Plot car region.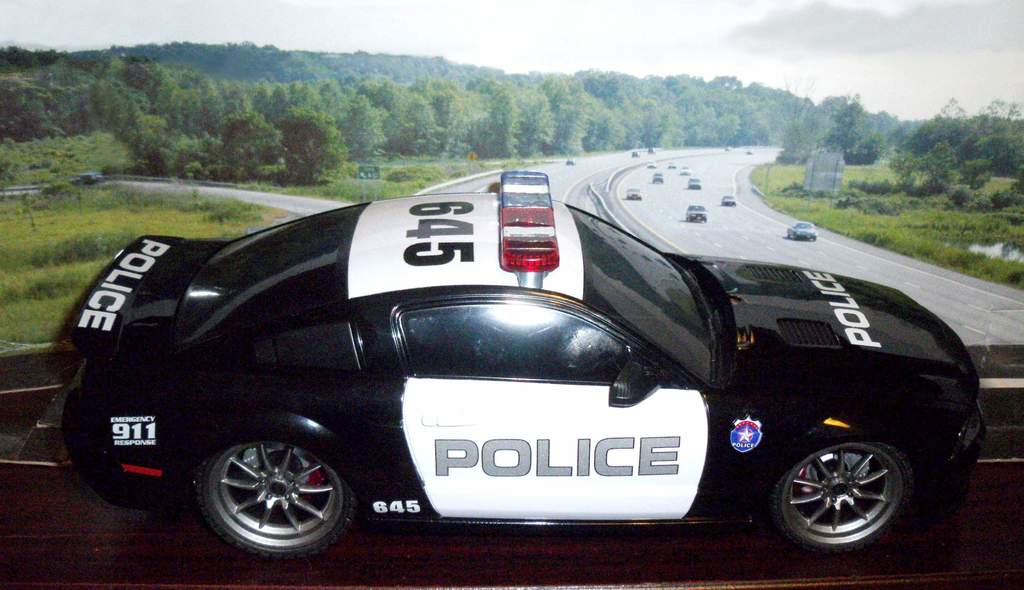
Plotted at x1=647 y1=165 x2=657 y2=170.
